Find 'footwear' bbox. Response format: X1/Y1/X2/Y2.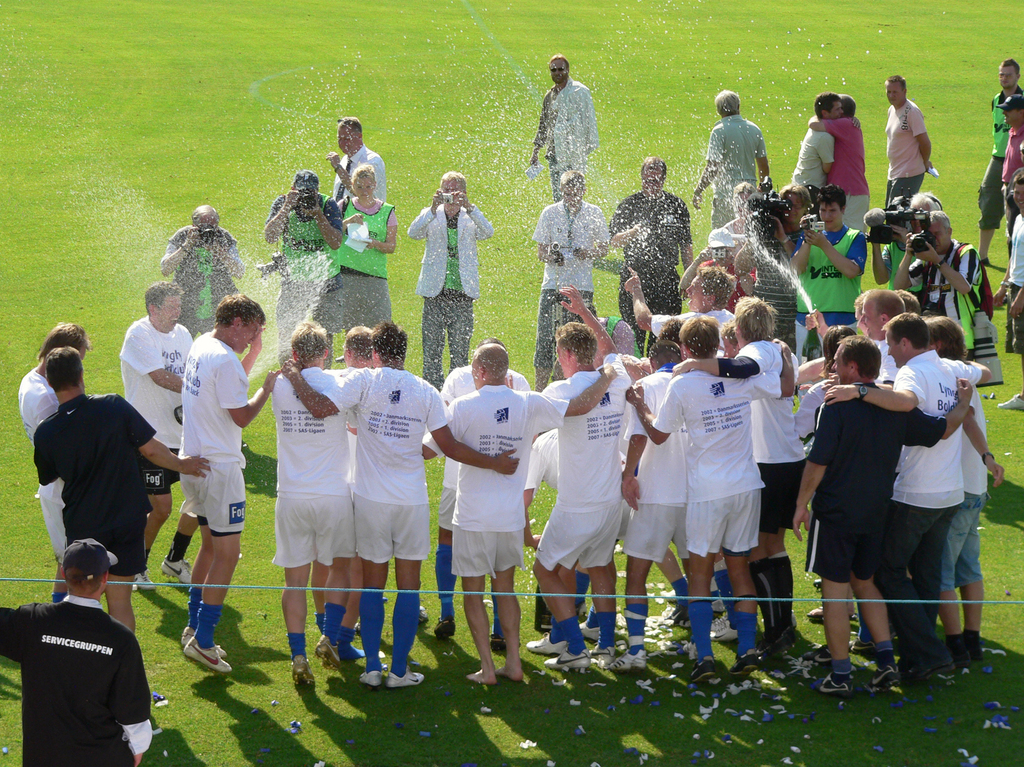
419/605/428/621.
